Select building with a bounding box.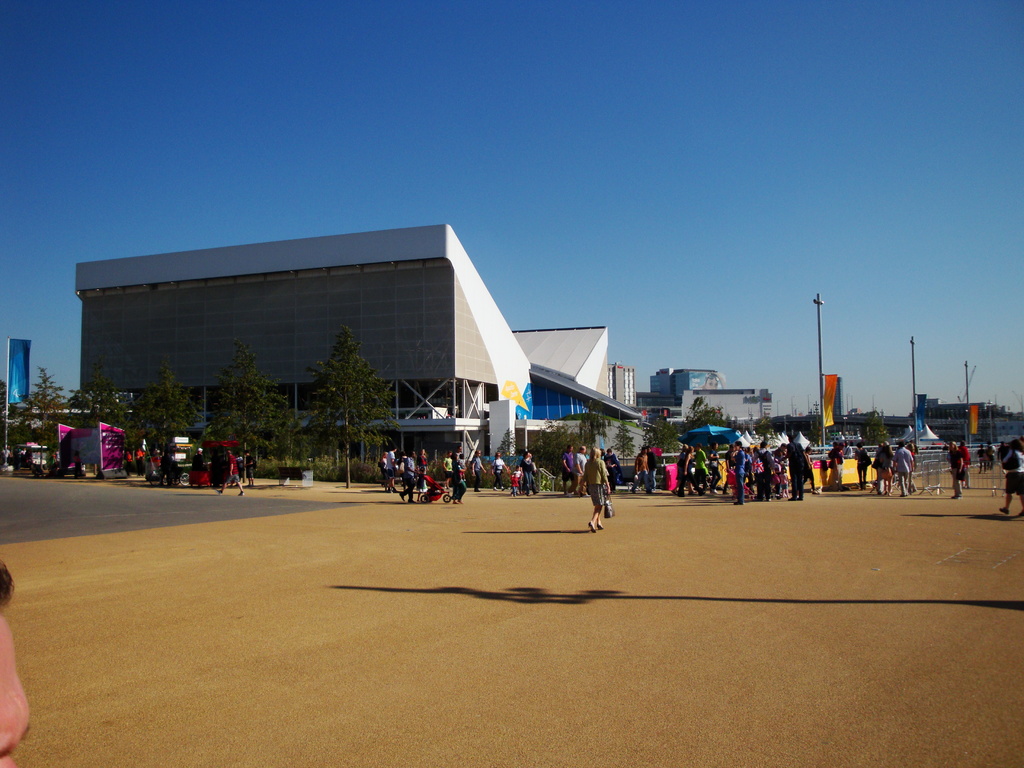
<box>650,368,726,399</box>.
